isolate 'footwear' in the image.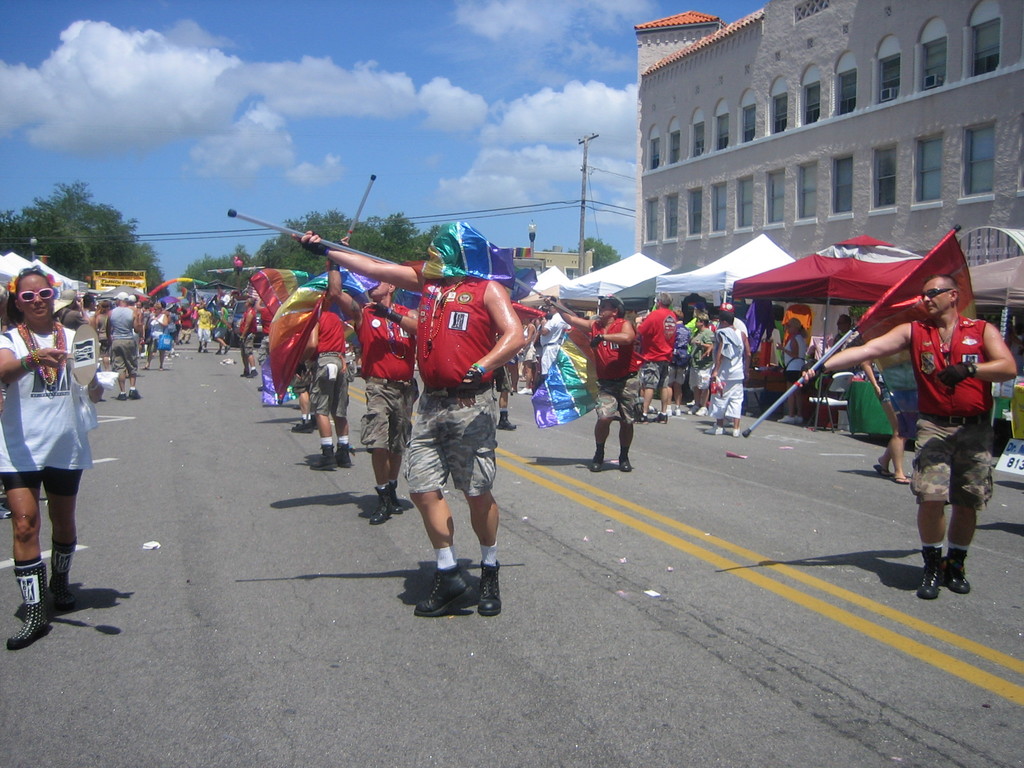
Isolated region: 692:403:708:415.
